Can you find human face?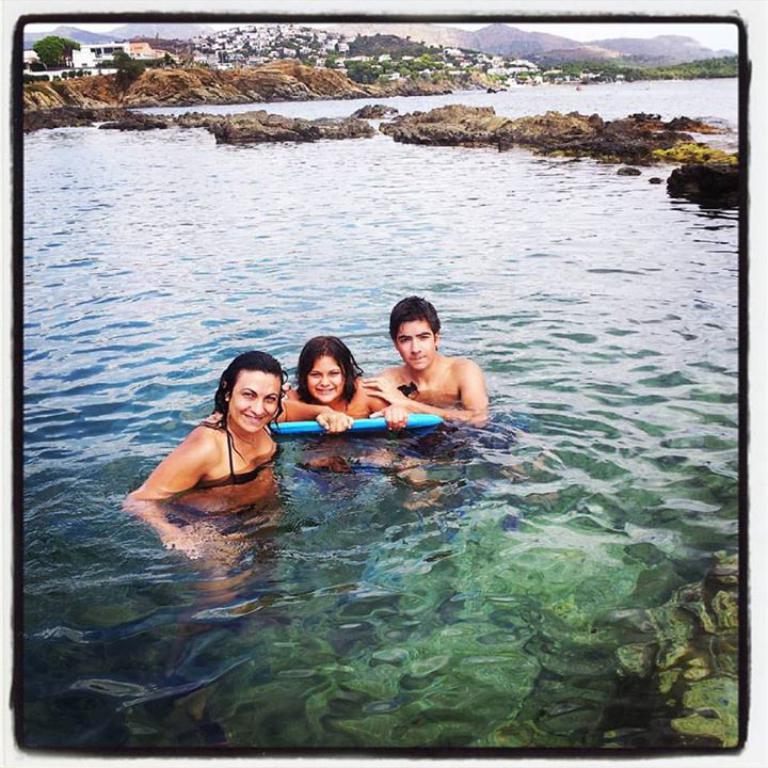
Yes, bounding box: [x1=398, y1=317, x2=435, y2=372].
